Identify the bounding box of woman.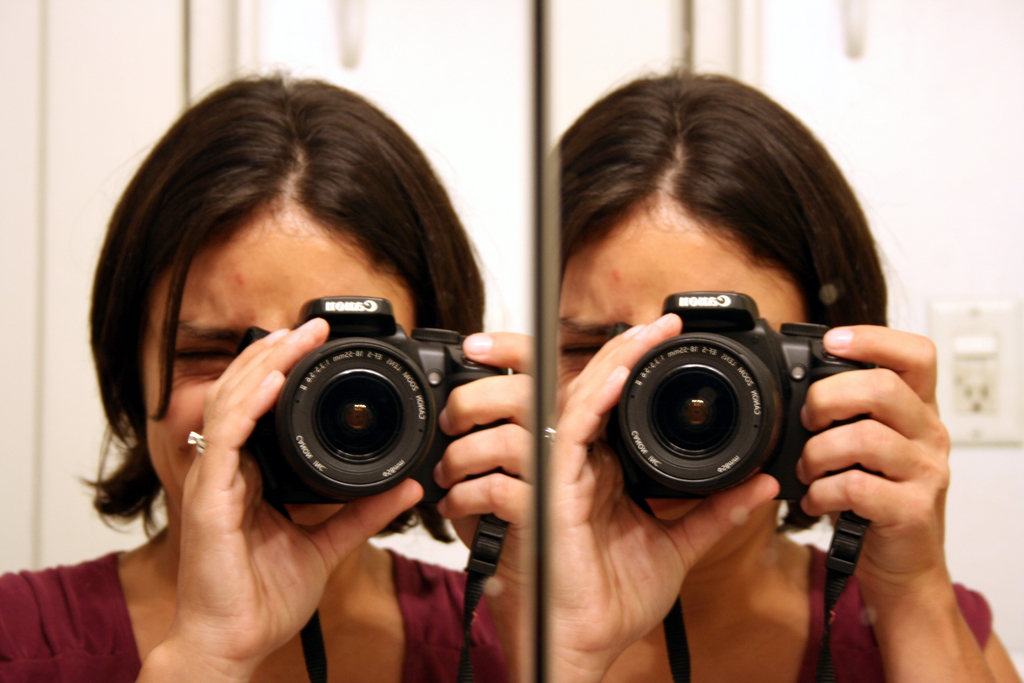
(44,94,528,682).
